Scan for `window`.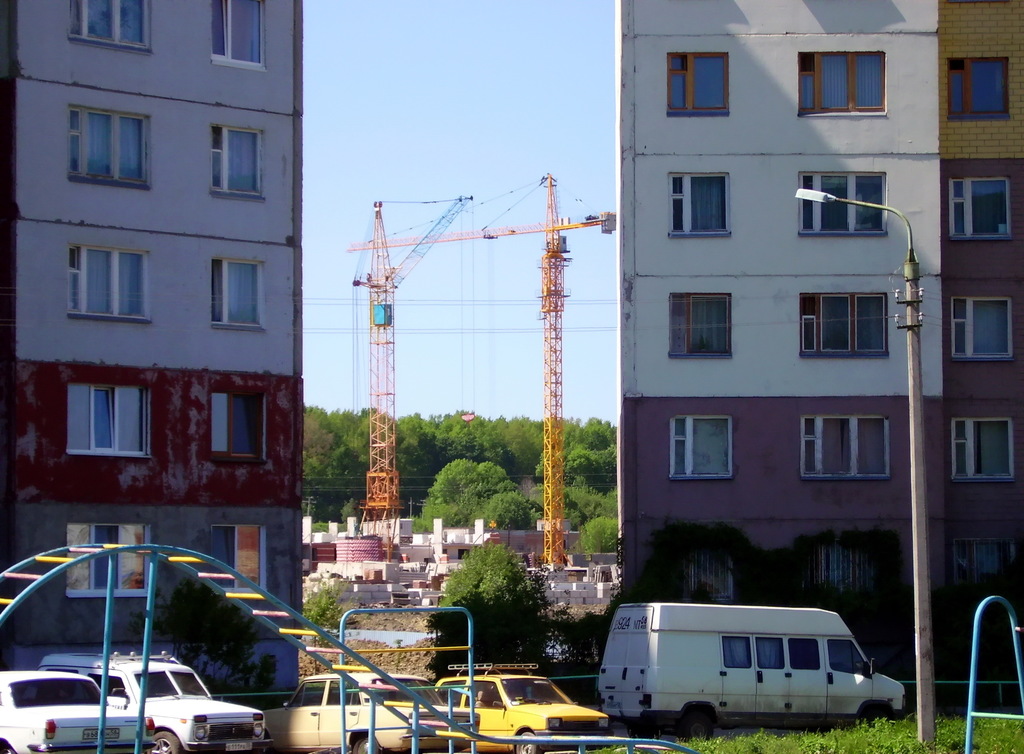
Scan result: 952, 298, 1015, 361.
